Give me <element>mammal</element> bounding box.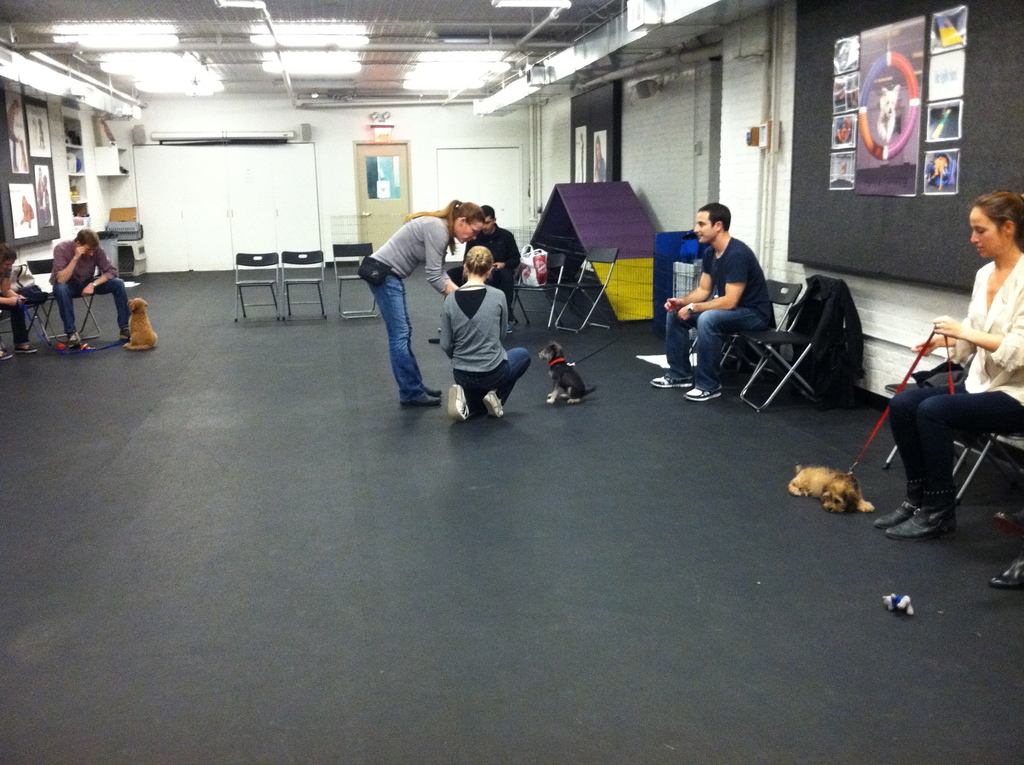
{"left": 124, "top": 298, "right": 158, "bottom": 350}.
